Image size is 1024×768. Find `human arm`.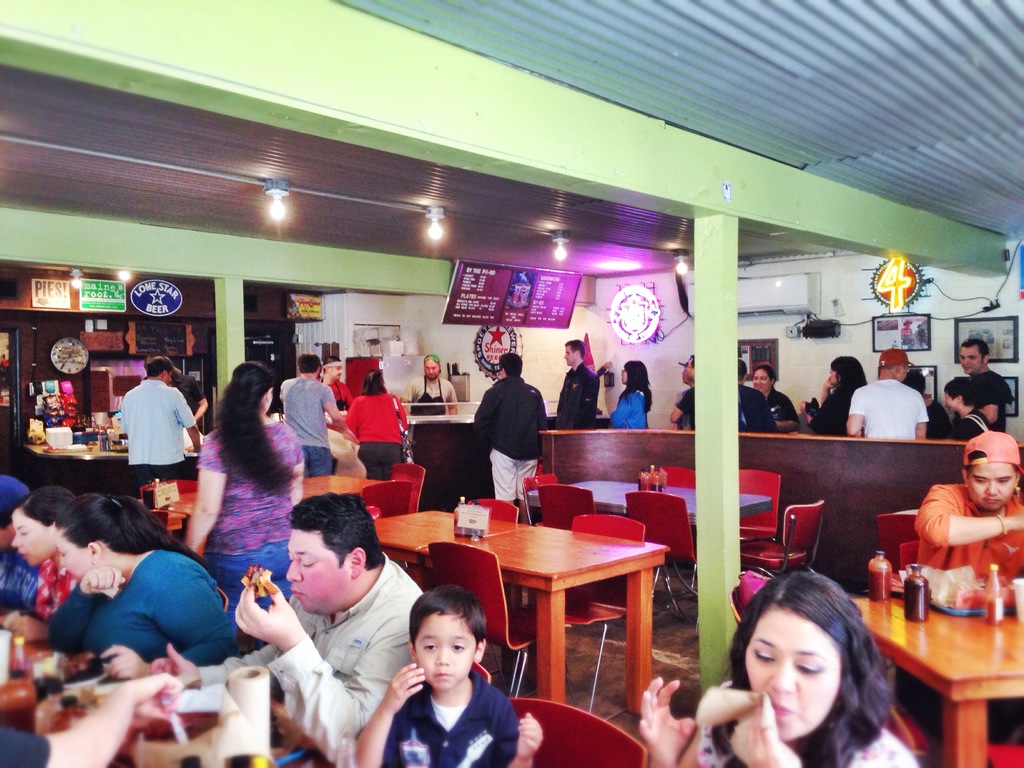
287/426/304/505.
